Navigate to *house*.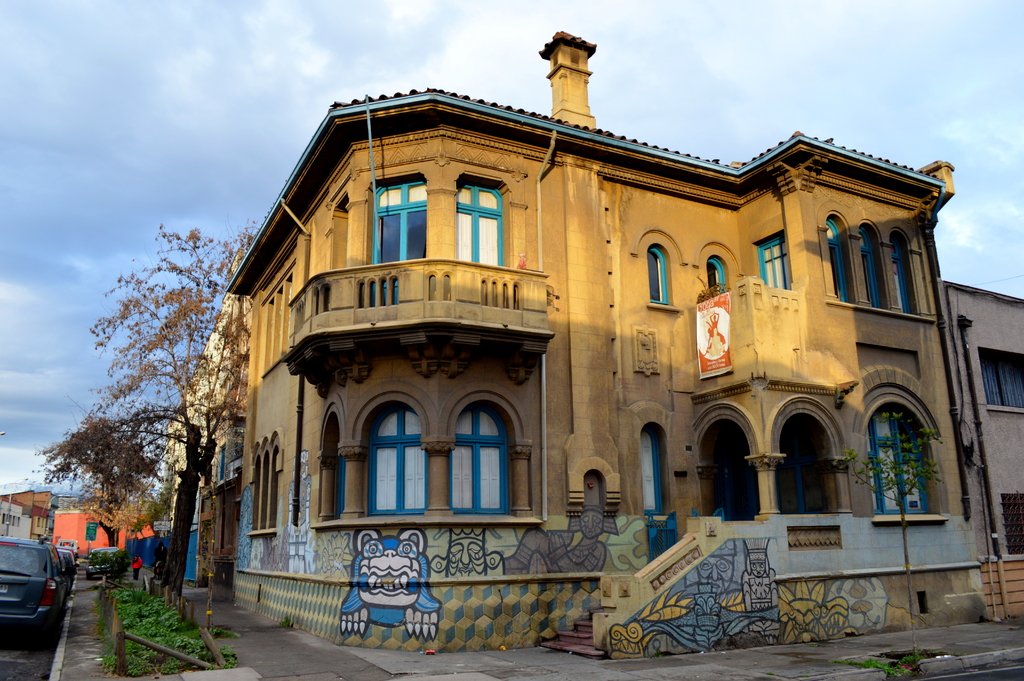
Navigation target: 942,285,1023,618.
